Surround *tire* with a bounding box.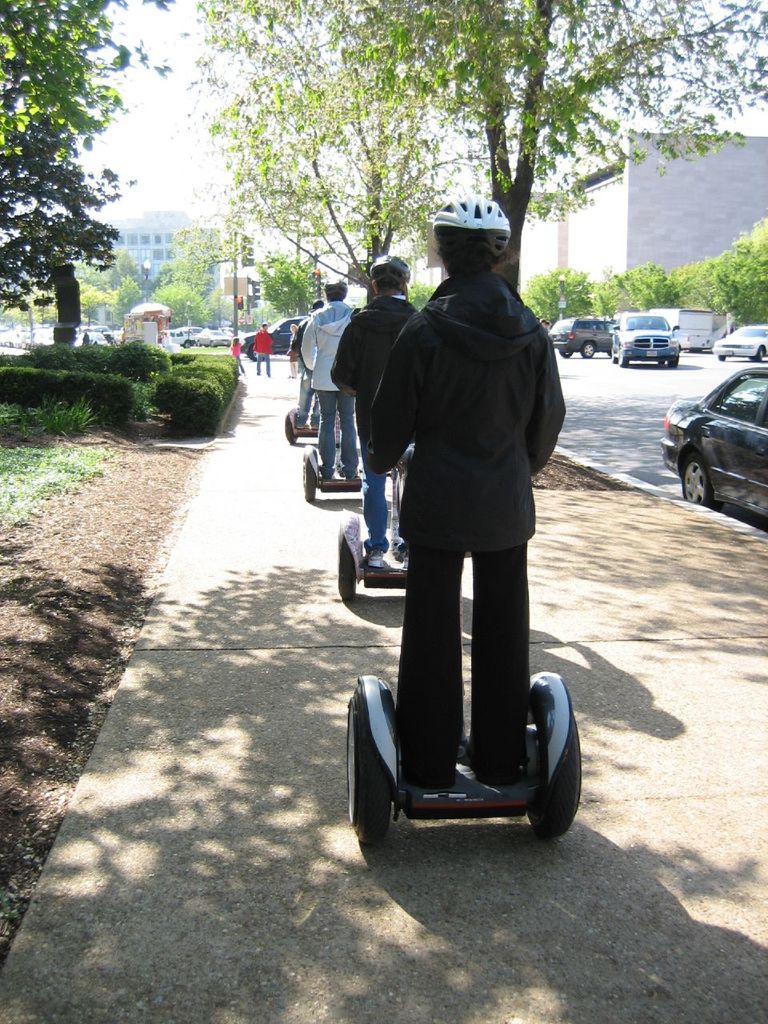
detection(607, 350, 616, 366).
